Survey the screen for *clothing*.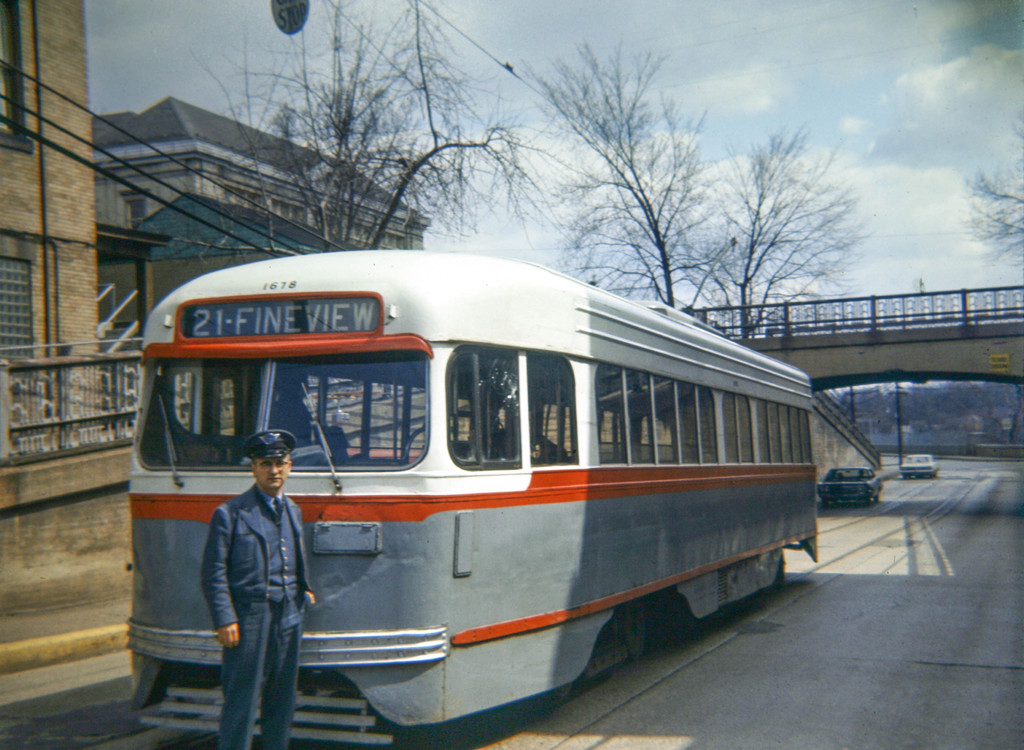
Survey found: BBox(202, 480, 308, 749).
